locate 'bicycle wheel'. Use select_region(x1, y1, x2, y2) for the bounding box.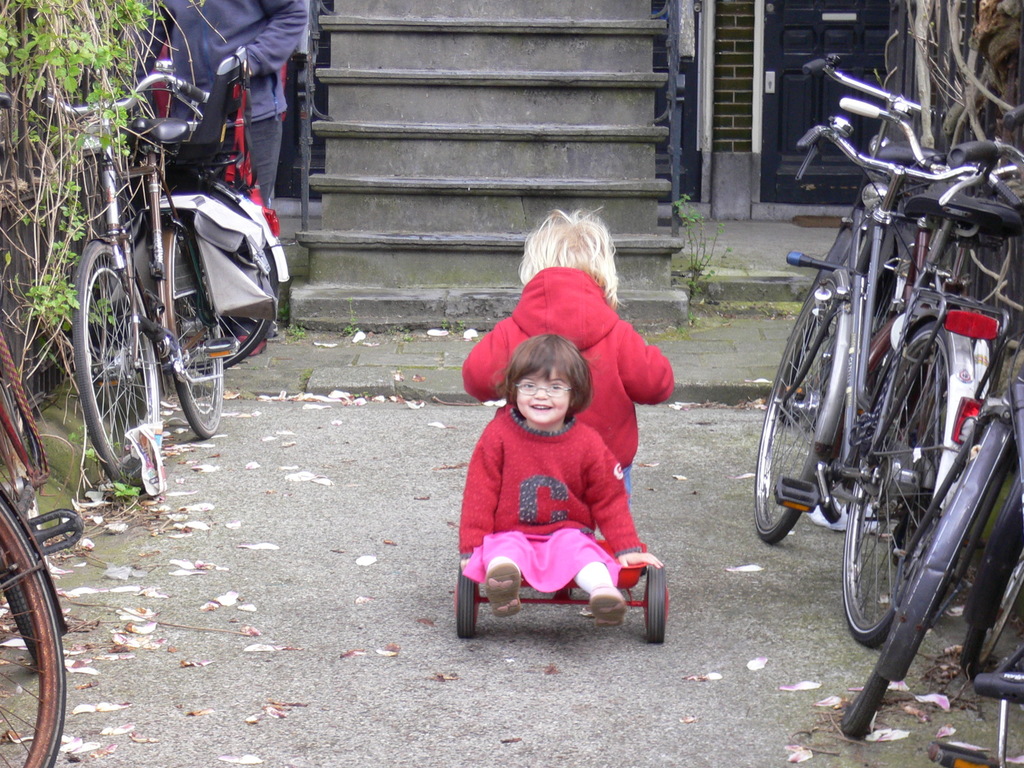
select_region(168, 220, 225, 438).
